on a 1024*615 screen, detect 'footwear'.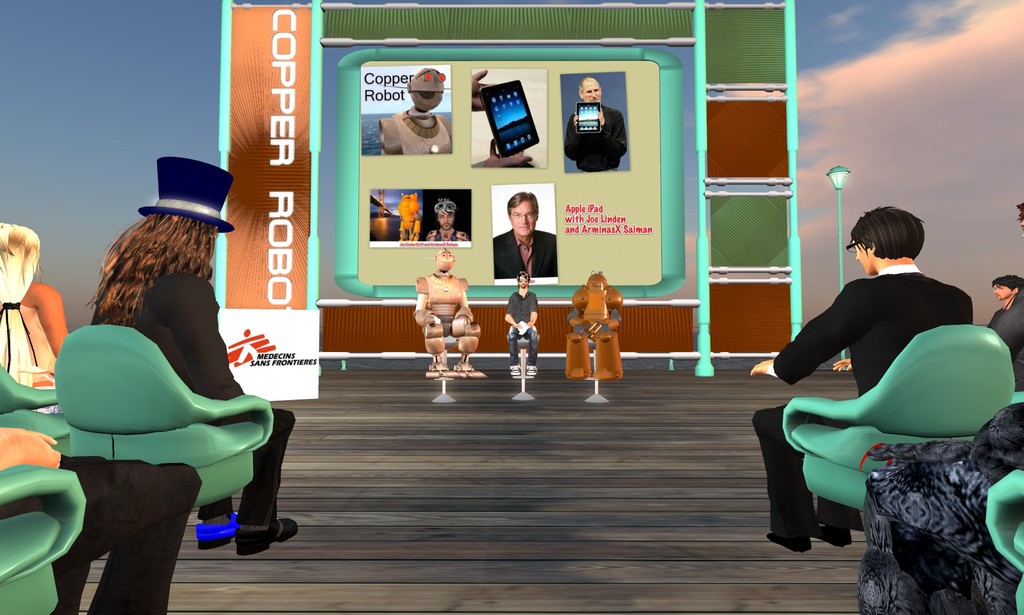
x1=237 y1=509 x2=299 y2=553.
